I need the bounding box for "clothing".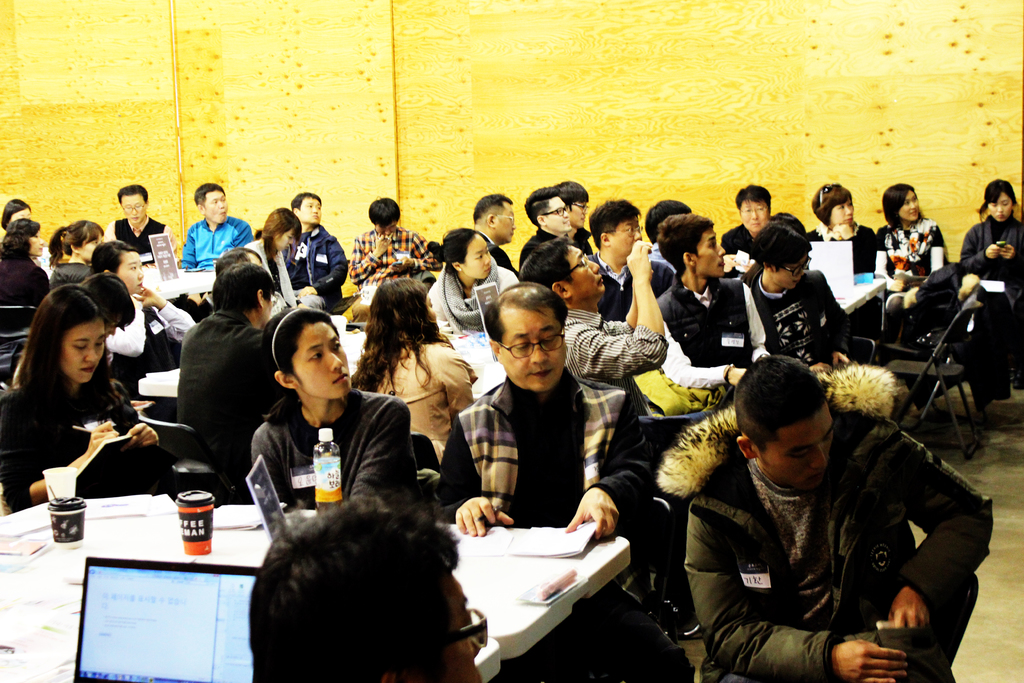
Here it is: {"left": 648, "top": 384, "right": 1000, "bottom": 676}.
